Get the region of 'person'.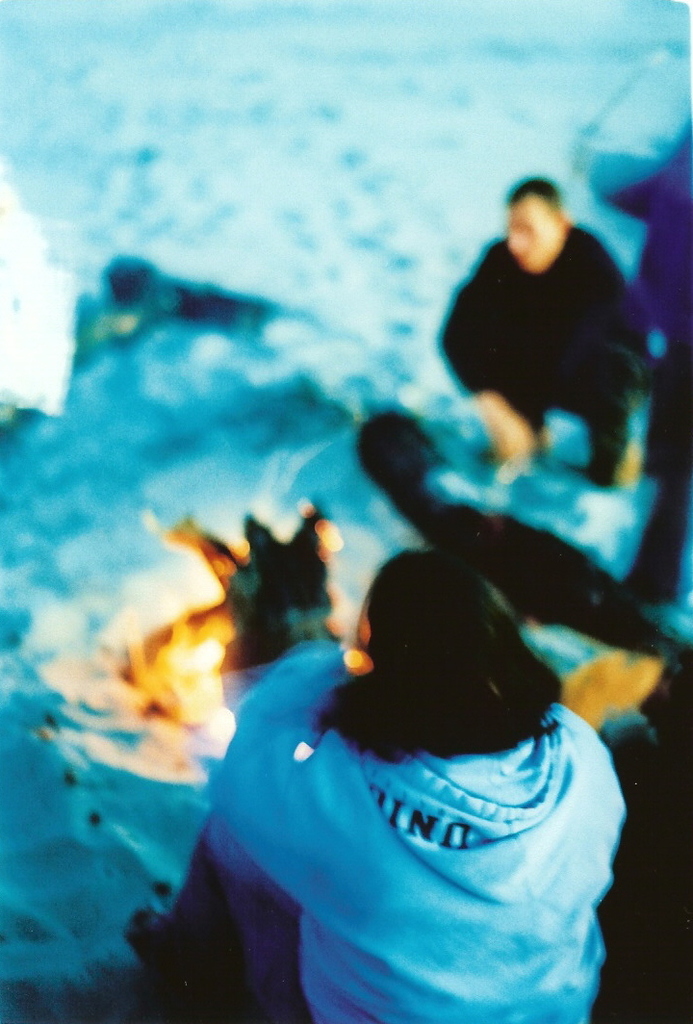
rect(210, 544, 617, 1023).
